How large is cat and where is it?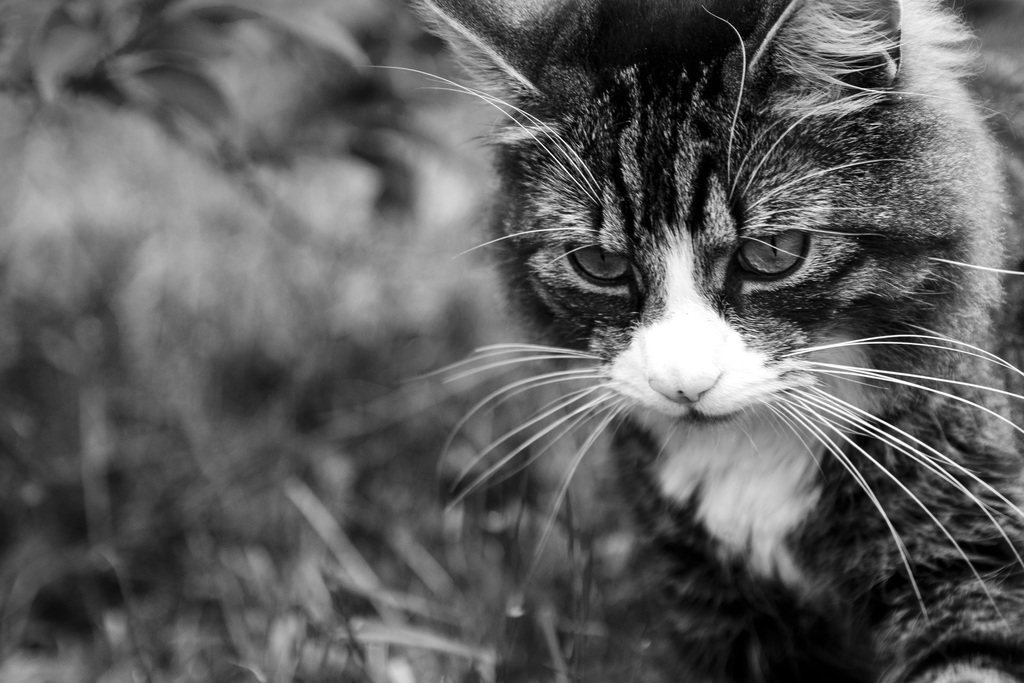
Bounding box: pyautogui.locateOnScreen(360, 0, 1022, 682).
